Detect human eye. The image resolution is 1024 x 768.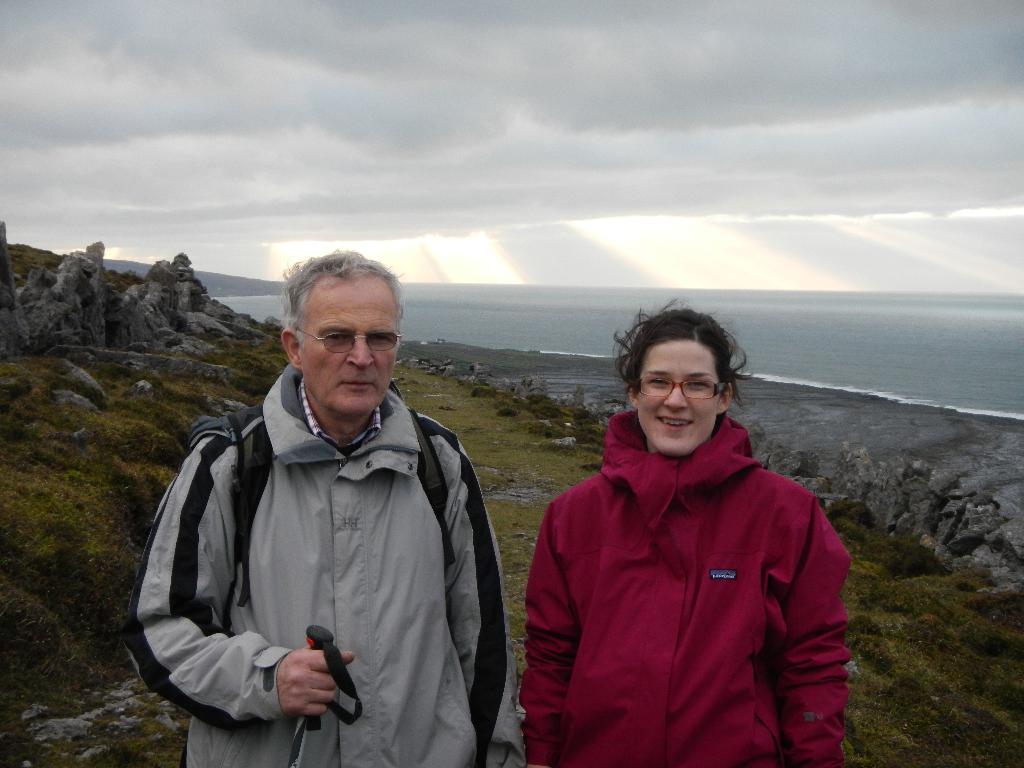
687, 380, 710, 391.
